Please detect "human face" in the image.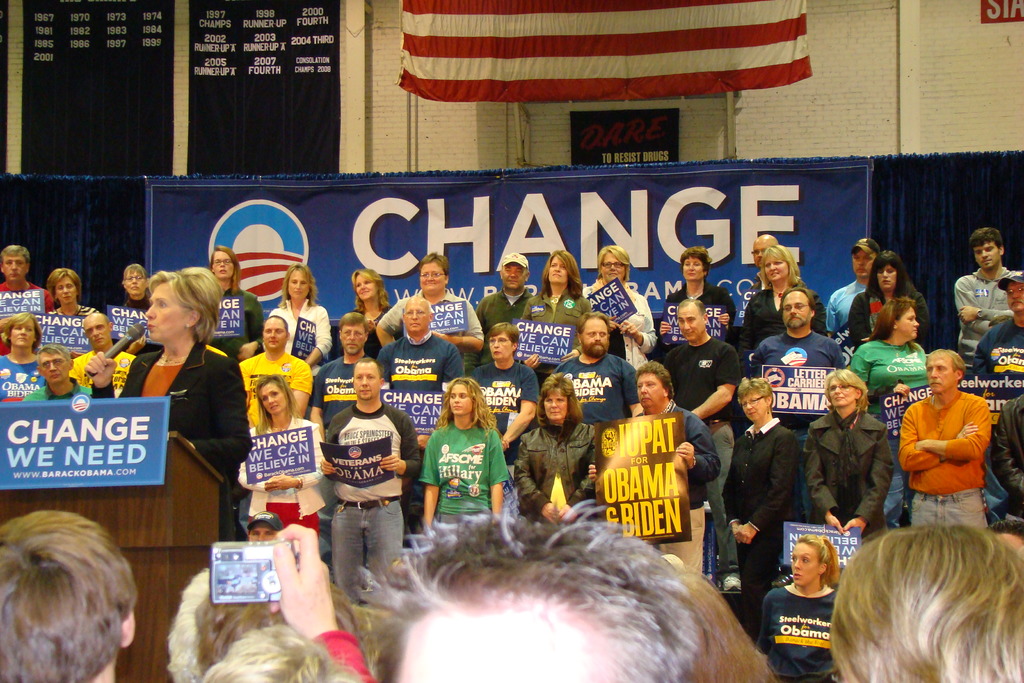
BBox(261, 320, 286, 348).
